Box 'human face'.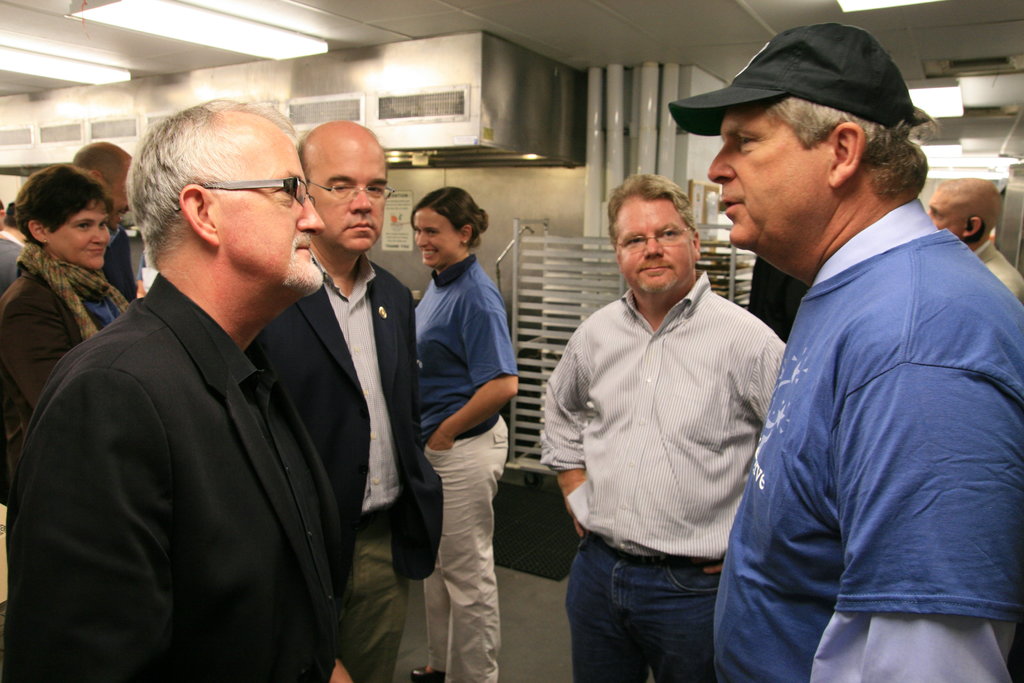
l=618, t=206, r=696, b=288.
